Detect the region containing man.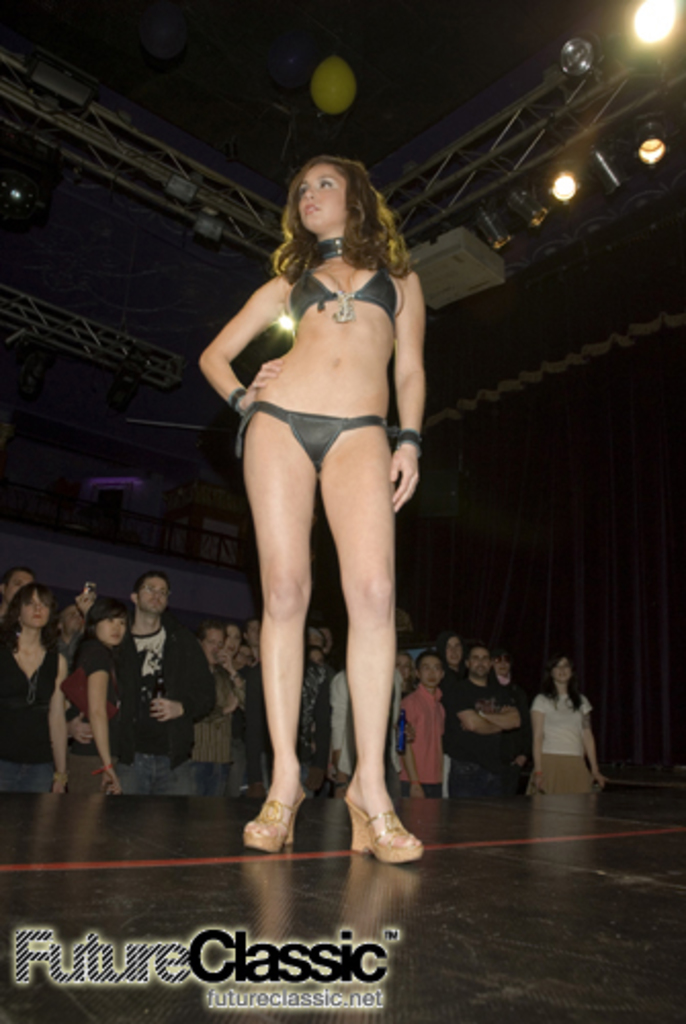
pyautogui.locateOnScreen(444, 649, 526, 795).
